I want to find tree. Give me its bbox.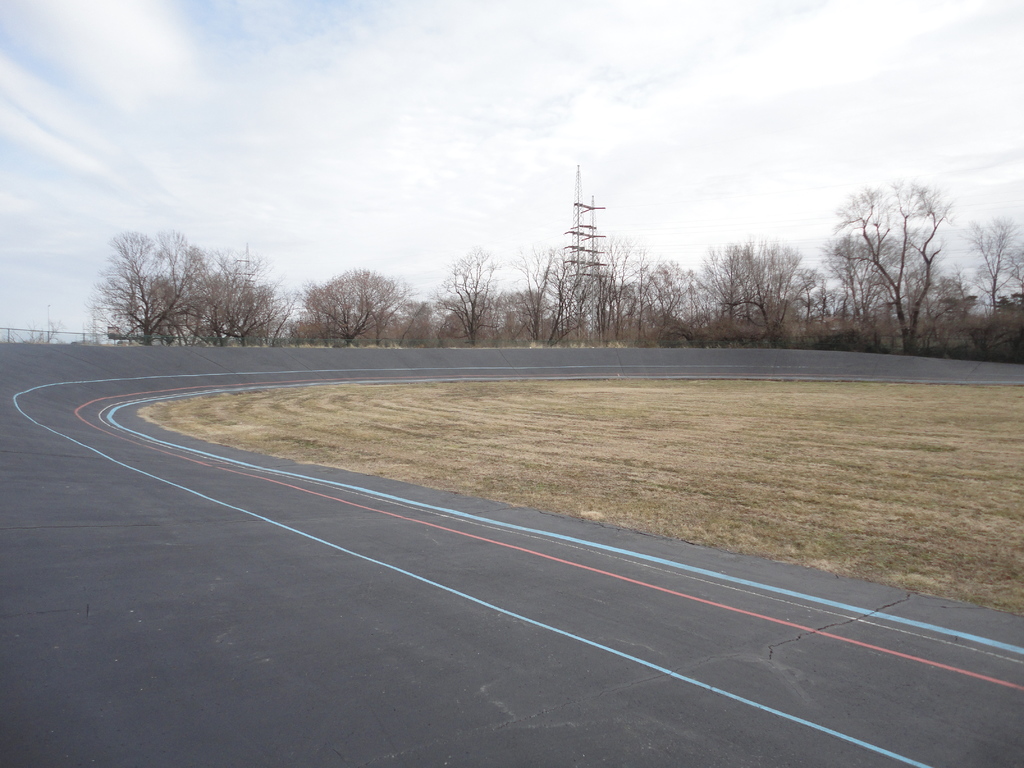
[964,217,1023,314].
